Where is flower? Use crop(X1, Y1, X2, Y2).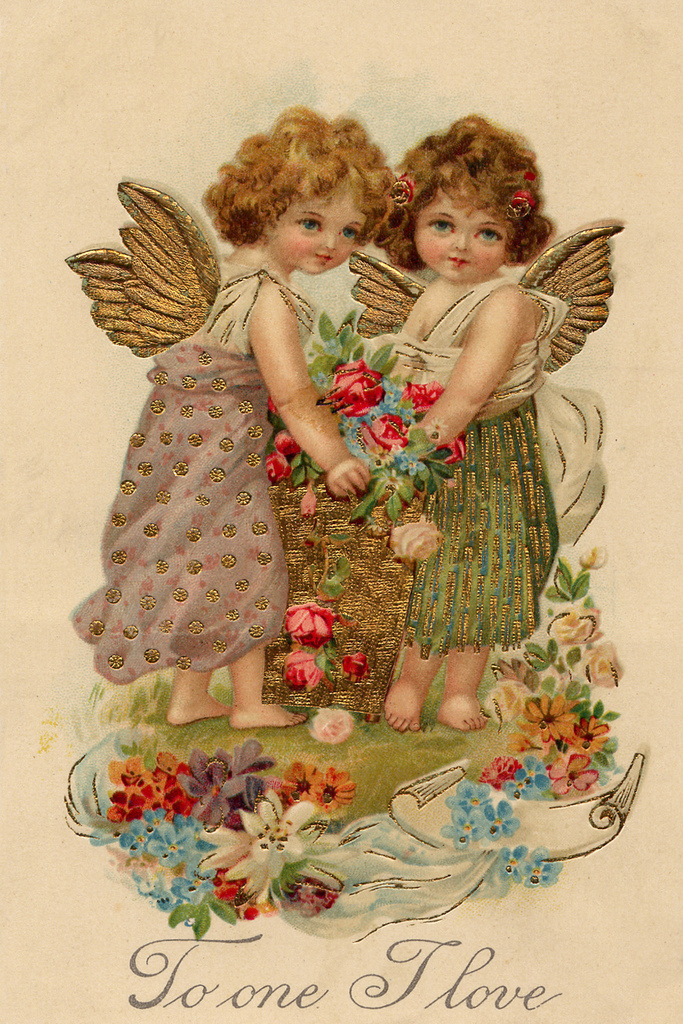
crop(108, 655, 125, 670).
